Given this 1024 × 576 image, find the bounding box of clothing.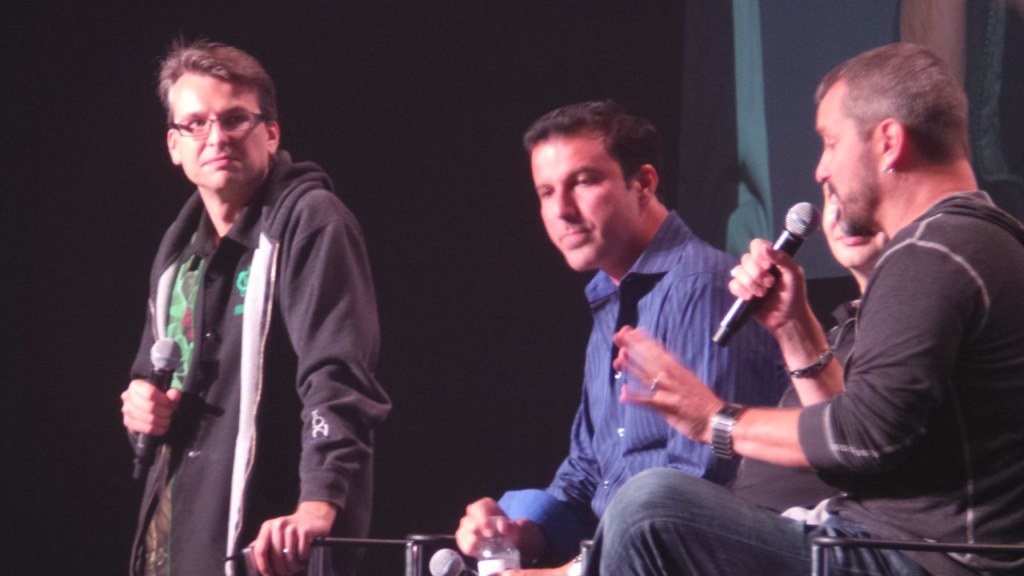
{"x1": 125, "y1": 148, "x2": 395, "y2": 575}.
